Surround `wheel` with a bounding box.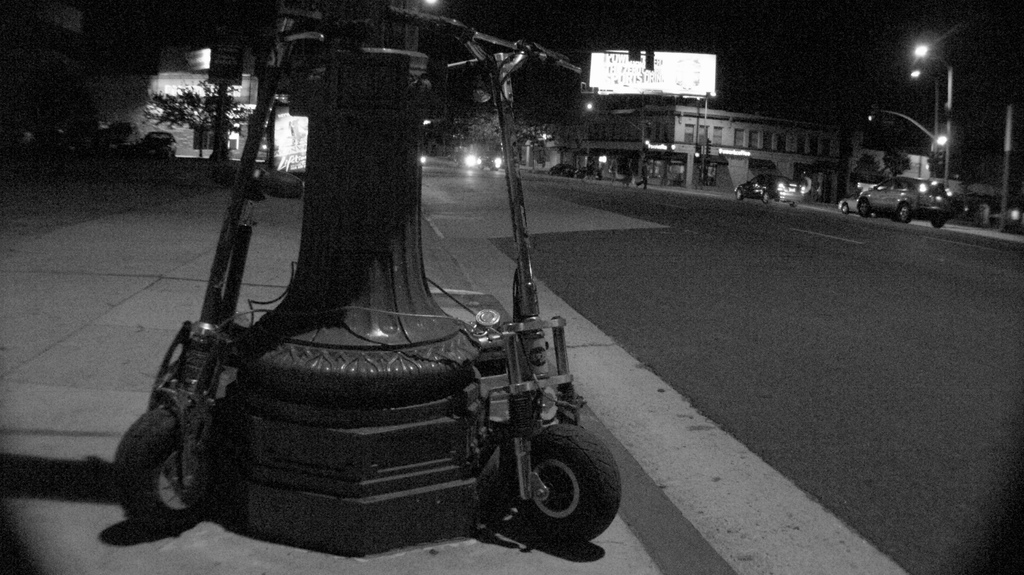
Rect(513, 422, 619, 544).
